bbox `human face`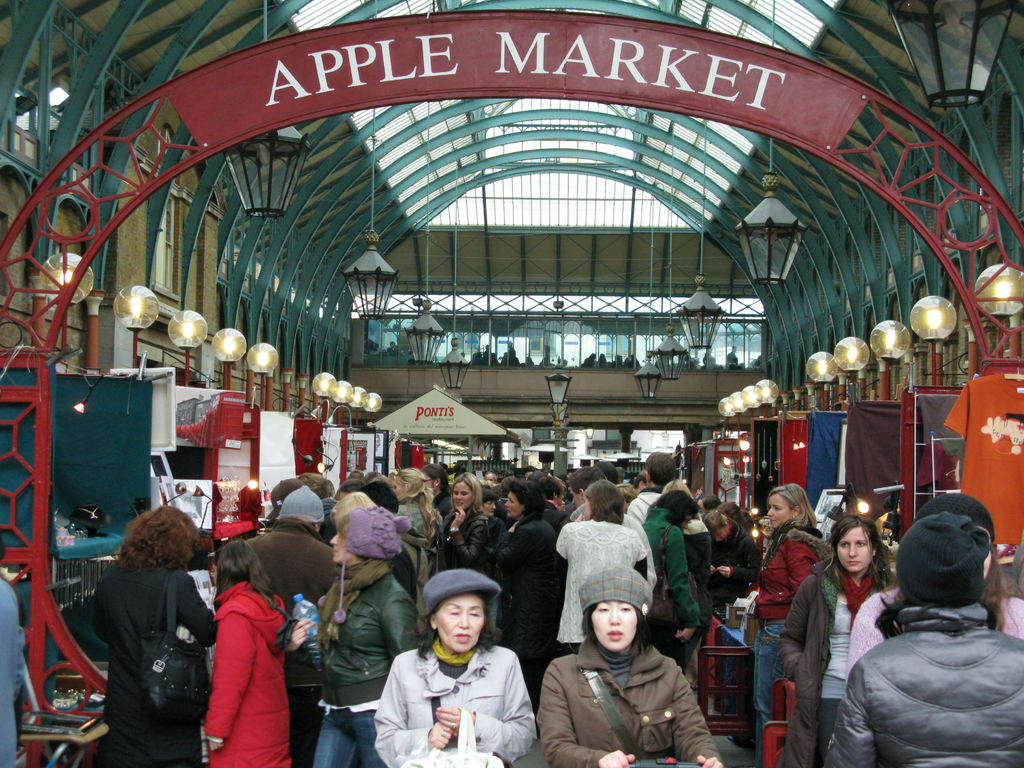
<region>595, 601, 639, 653</region>
